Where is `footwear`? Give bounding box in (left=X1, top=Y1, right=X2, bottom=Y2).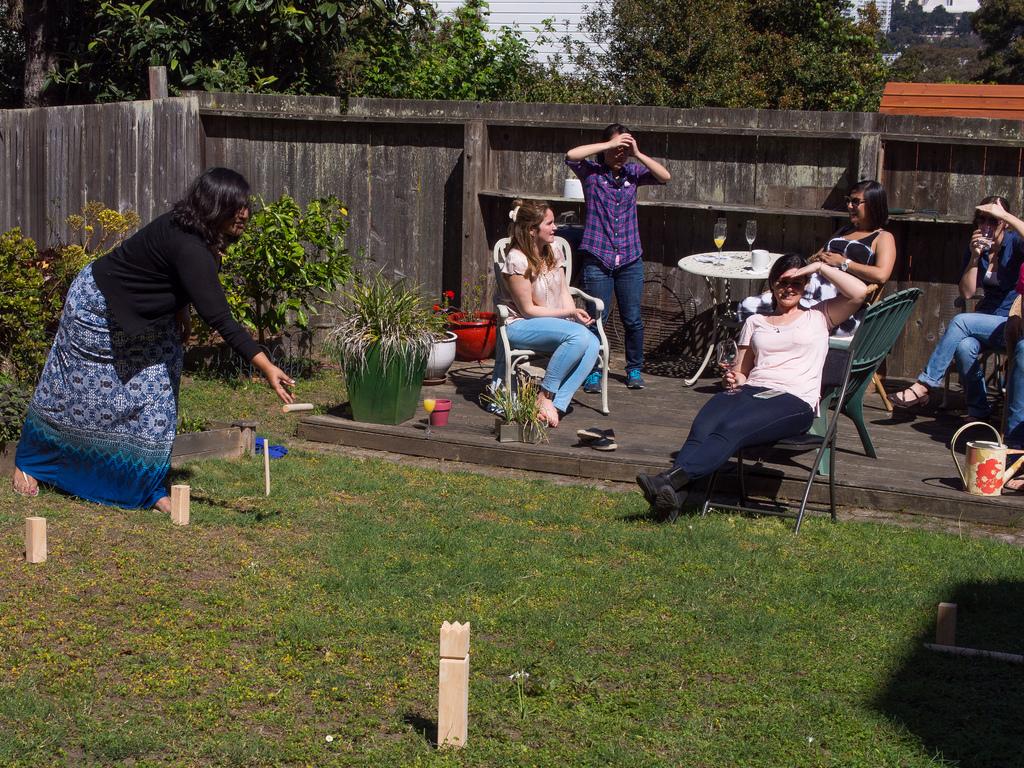
(left=885, top=387, right=930, bottom=406).
